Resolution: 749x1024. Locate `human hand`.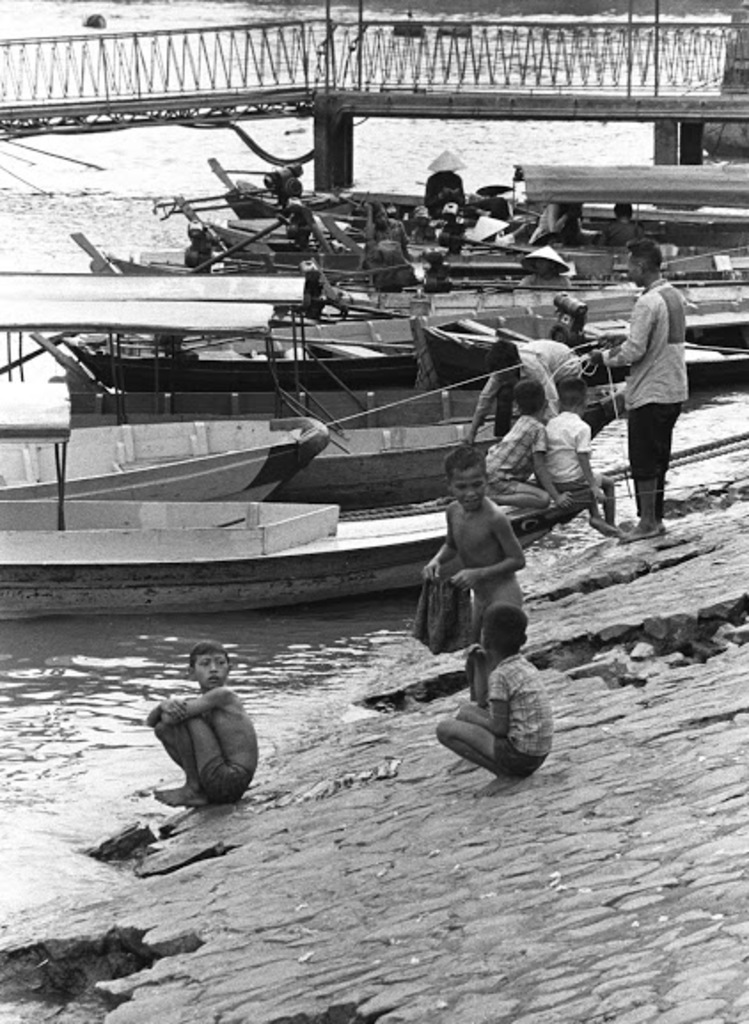
box(419, 554, 445, 579).
